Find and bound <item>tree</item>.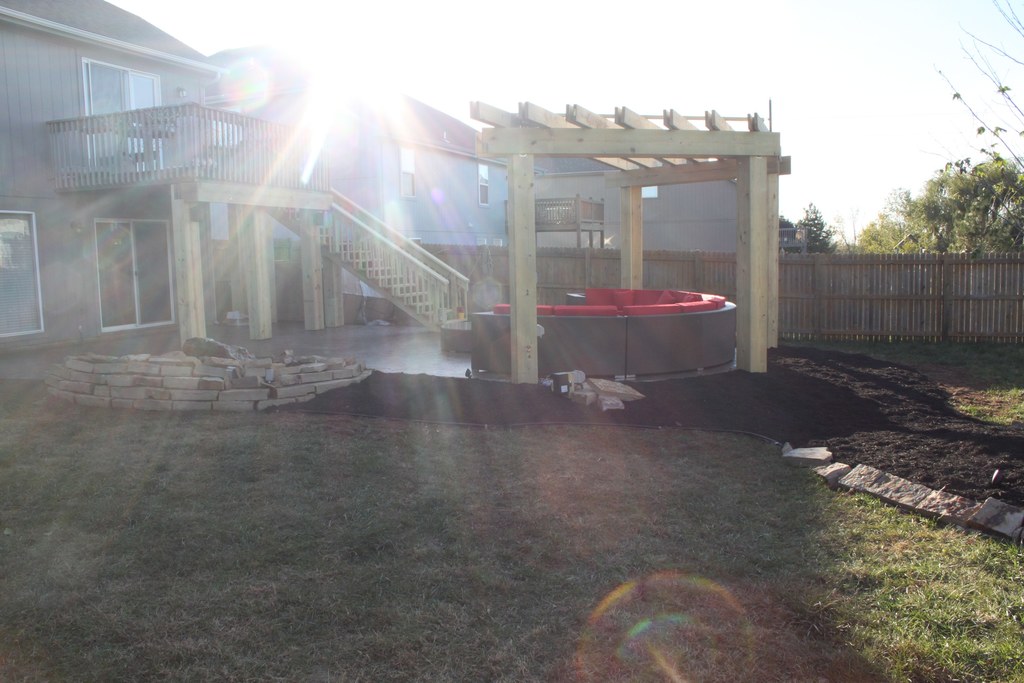
Bound: [left=940, top=0, right=1023, bottom=184].
